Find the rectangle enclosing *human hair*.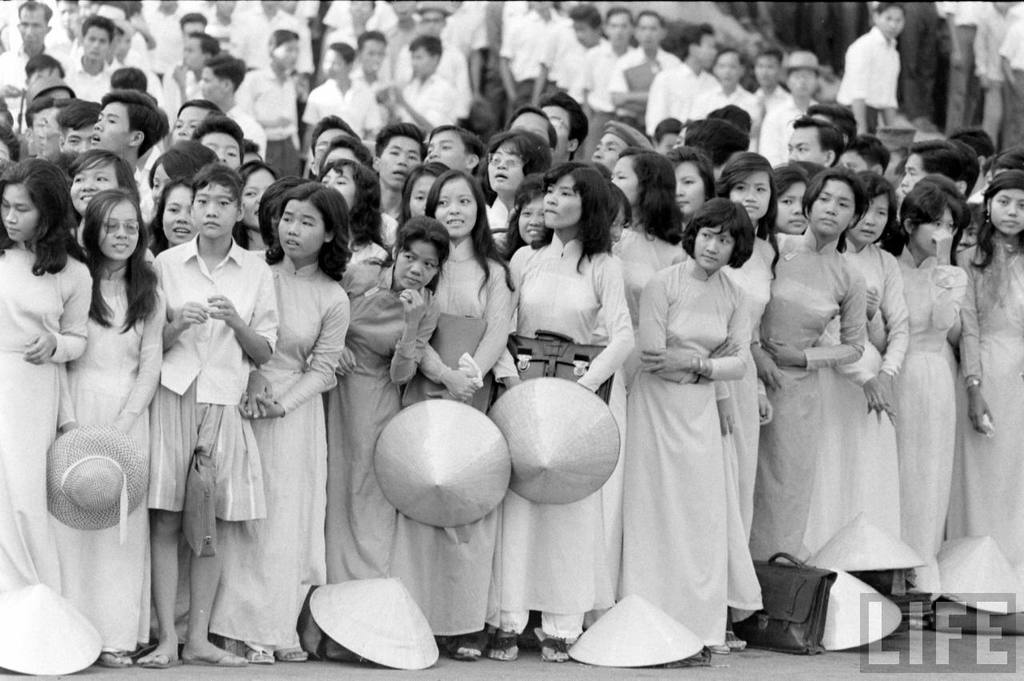
(x1=683, y1=194, x2=757, y2=269).
